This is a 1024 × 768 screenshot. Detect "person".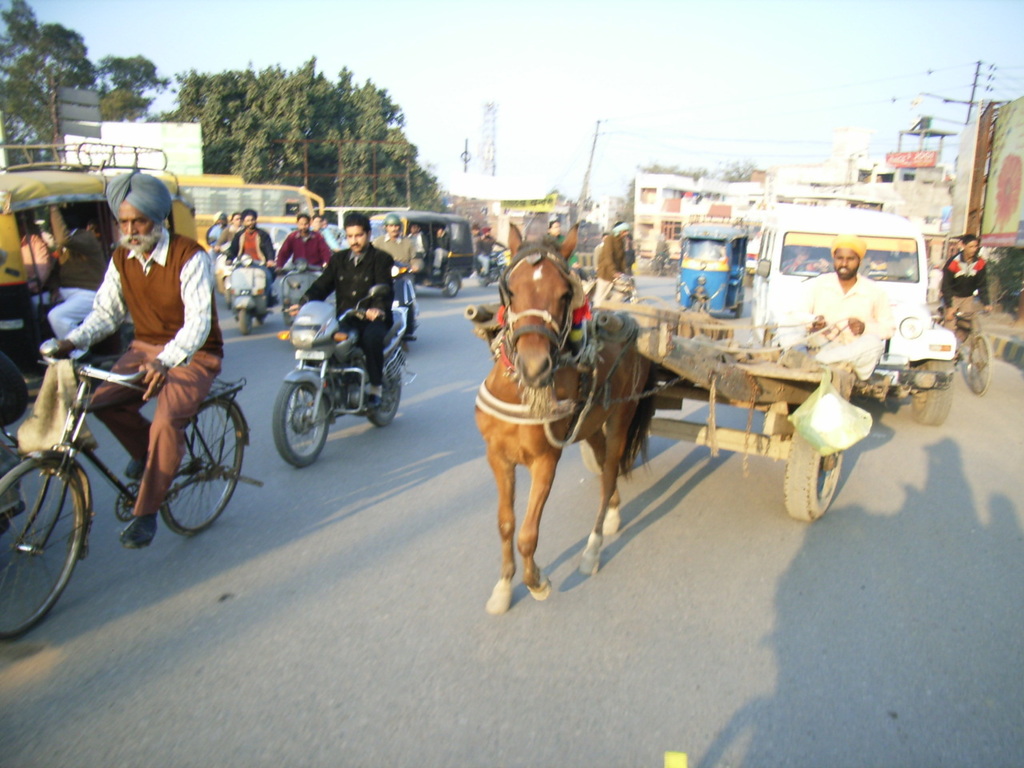
locate(372, 213, 424, 282).
